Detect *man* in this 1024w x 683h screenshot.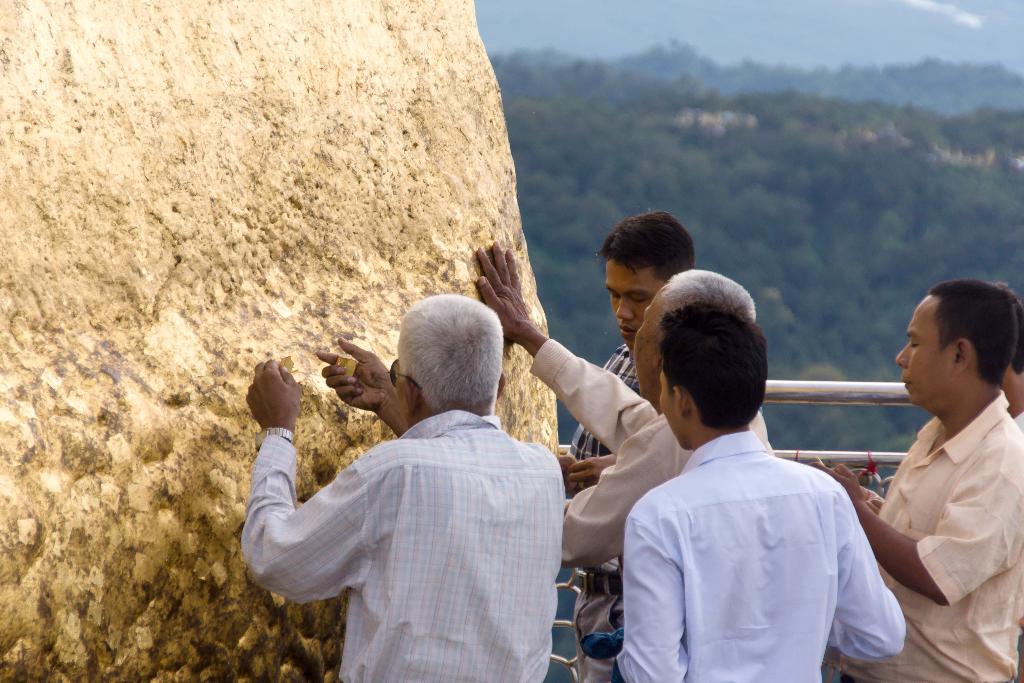
Detection: box=[802, 285, 1020, 682].
